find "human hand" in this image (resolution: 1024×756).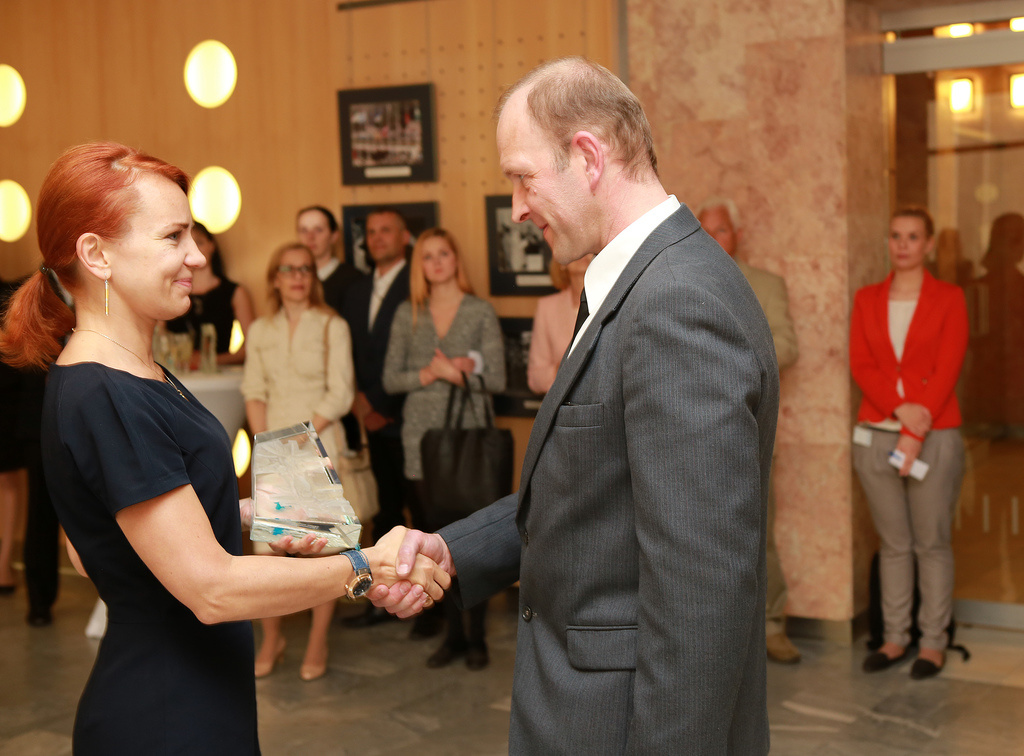
crop(232, 451, 335, 558).
